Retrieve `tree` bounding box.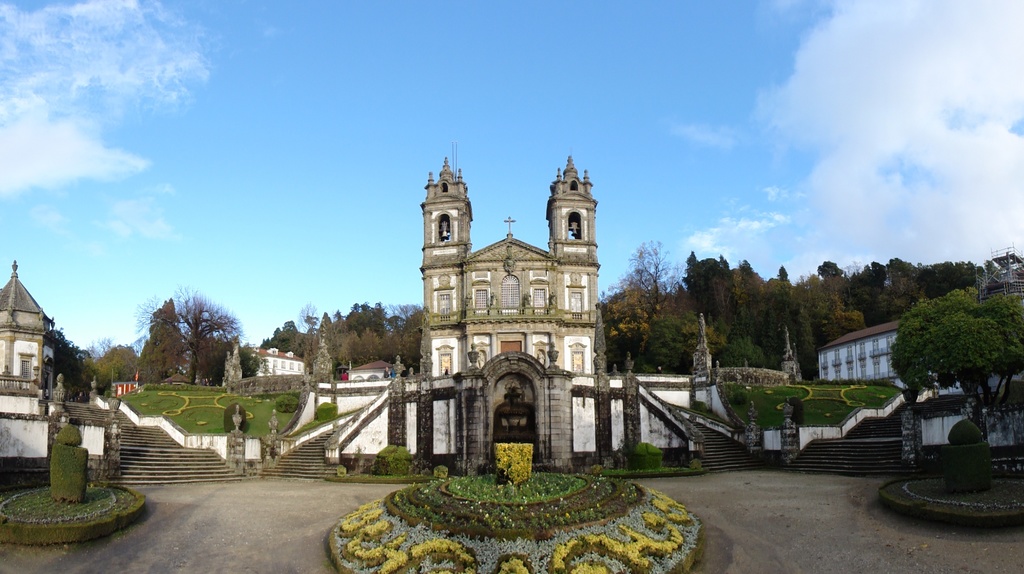
Bounding box: bbox=[139, 287, 246, 381].
